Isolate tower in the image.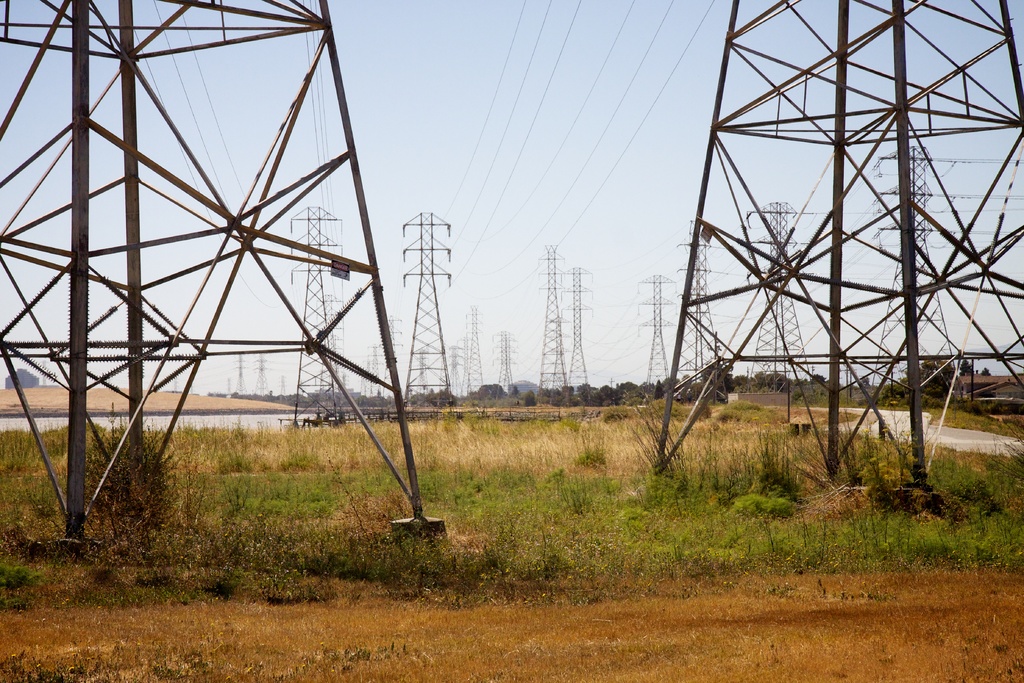
Isolated region: rect(564, 270, 596, 394).
